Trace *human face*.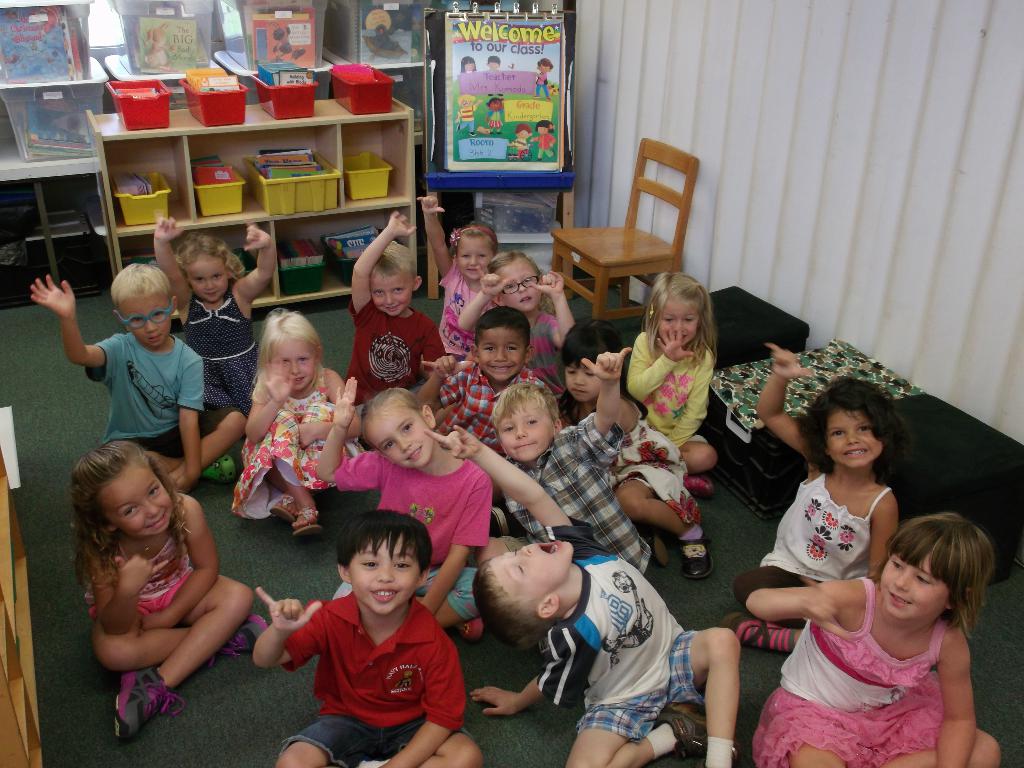
Traced to BBox(365, 412, 435, 468).
